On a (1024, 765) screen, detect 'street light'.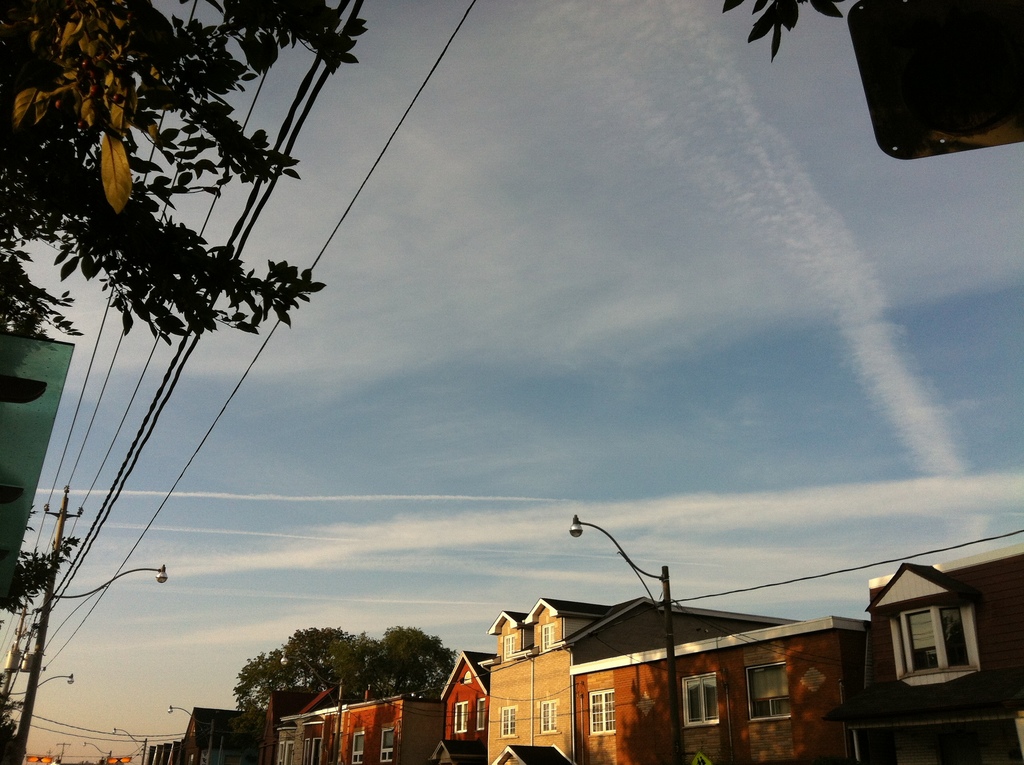
<bbox>165, 702, 218, 764</bbox>.
